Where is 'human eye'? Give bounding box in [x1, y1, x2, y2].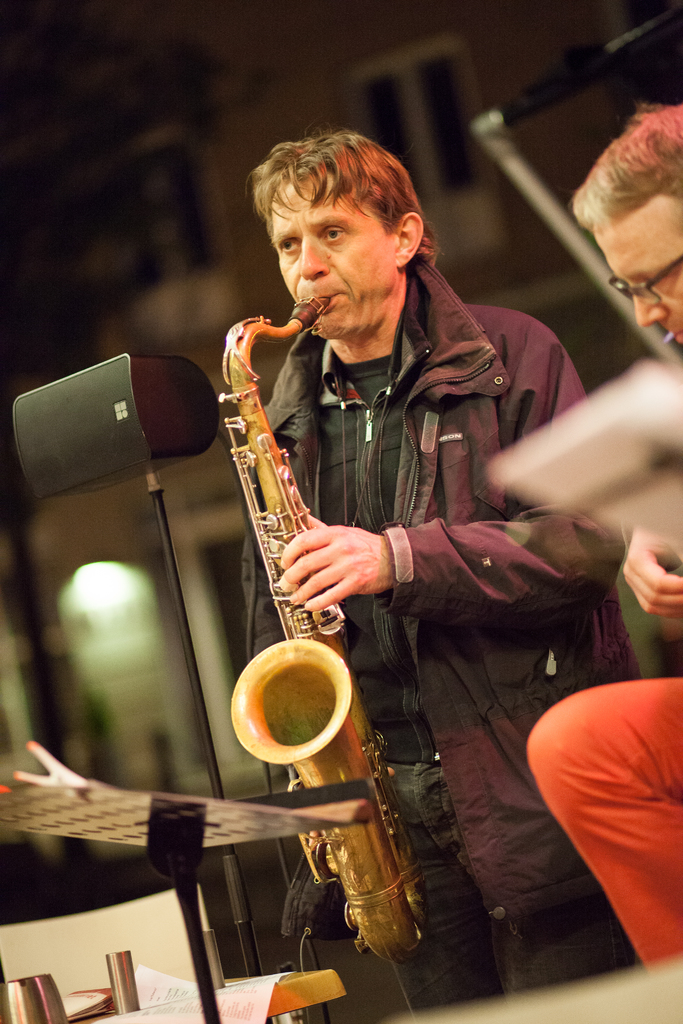
[313, 225, 348, 245].
